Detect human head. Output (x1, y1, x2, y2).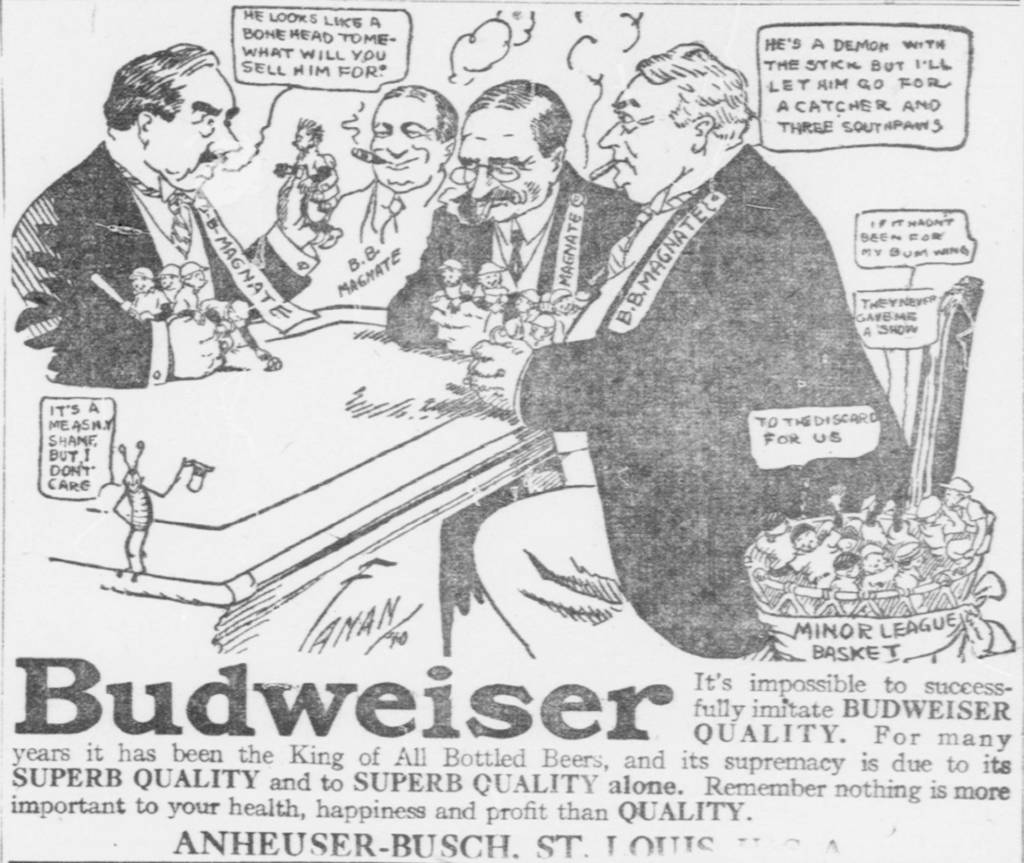
(157, 264, 182, 289).
